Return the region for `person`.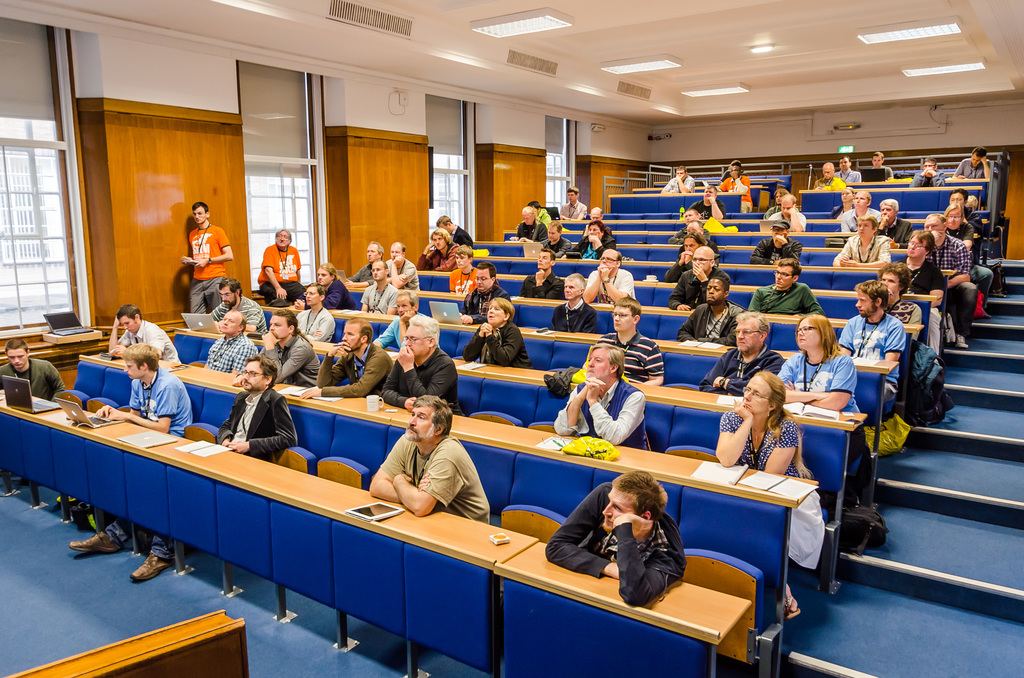
[463, 295, 534, 375].
